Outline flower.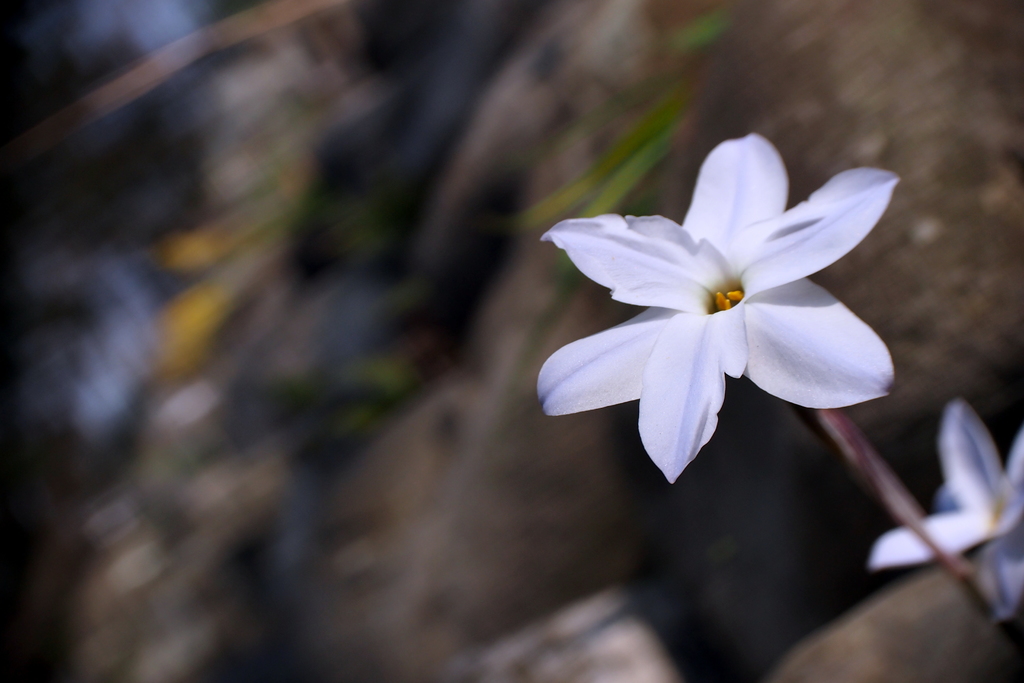
Outline: [x1=536, y1=123, x2=916, y2=477].
